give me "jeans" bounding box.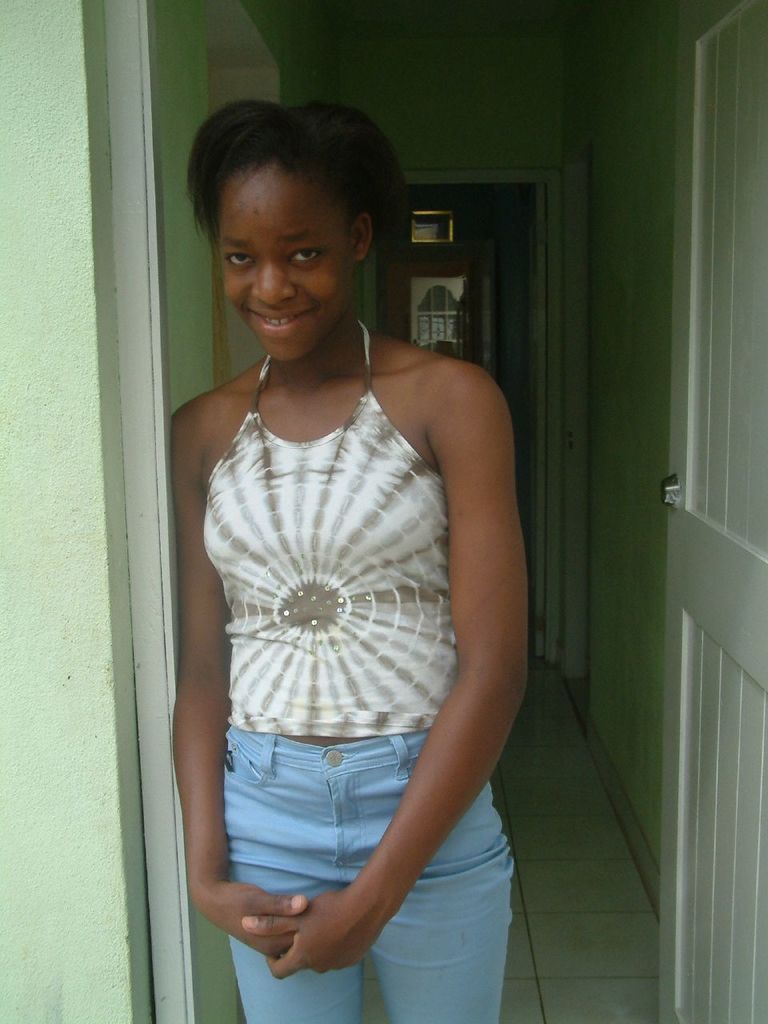
171/736/520/994.
